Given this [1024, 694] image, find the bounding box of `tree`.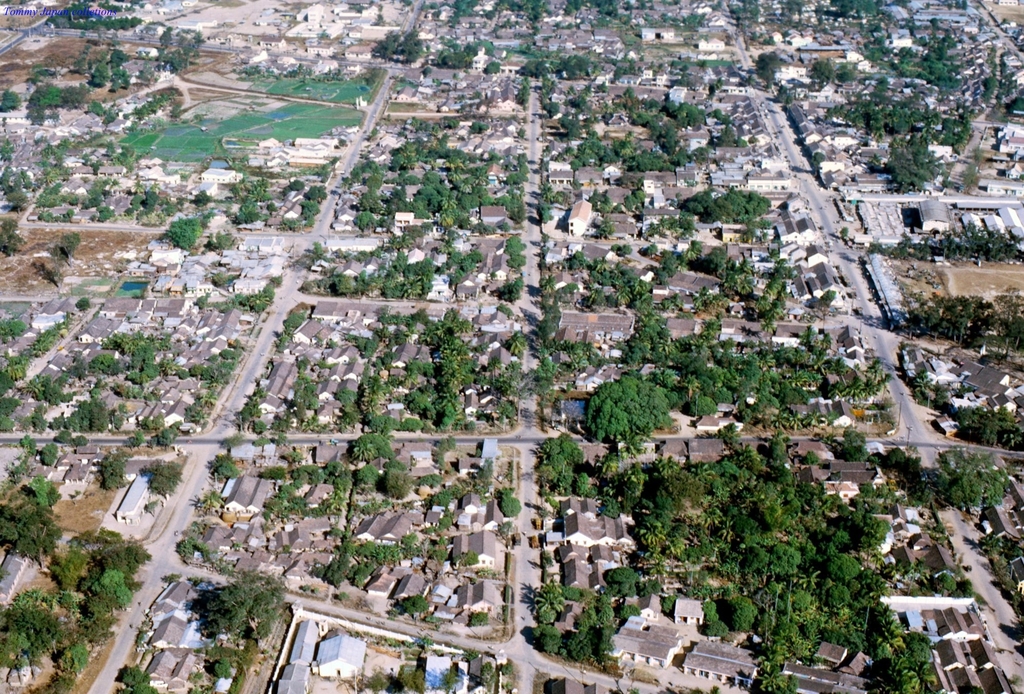
rect(93, 449, 130, 487).
